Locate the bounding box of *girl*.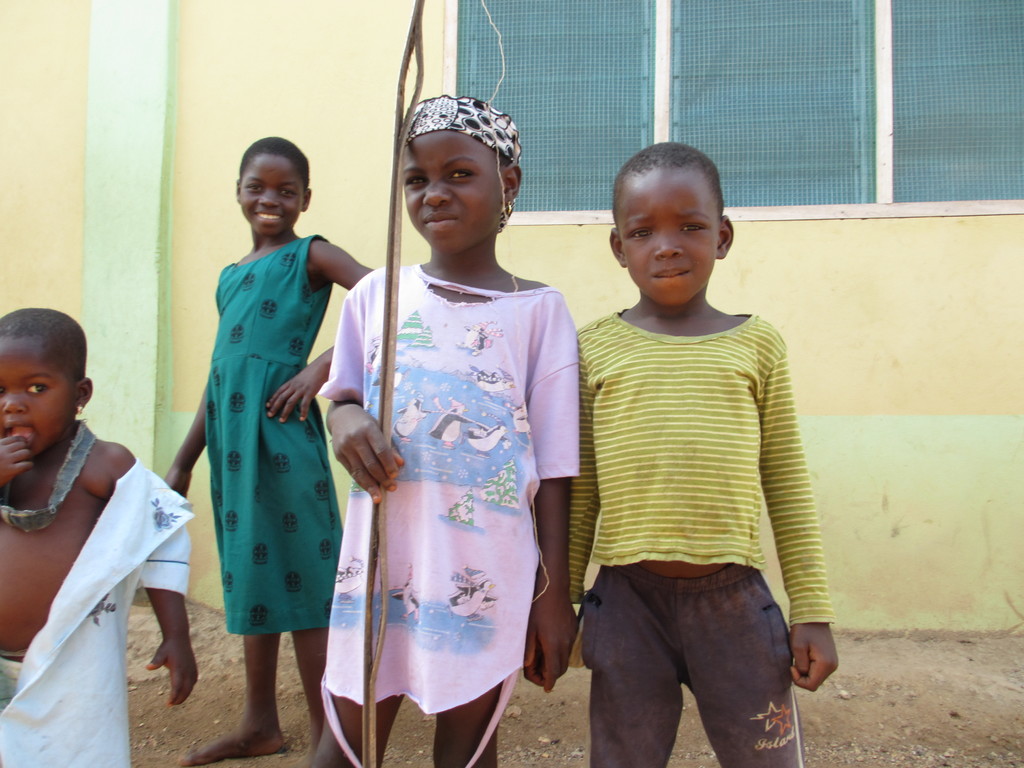
Bounding box: 330,94,586,767.
